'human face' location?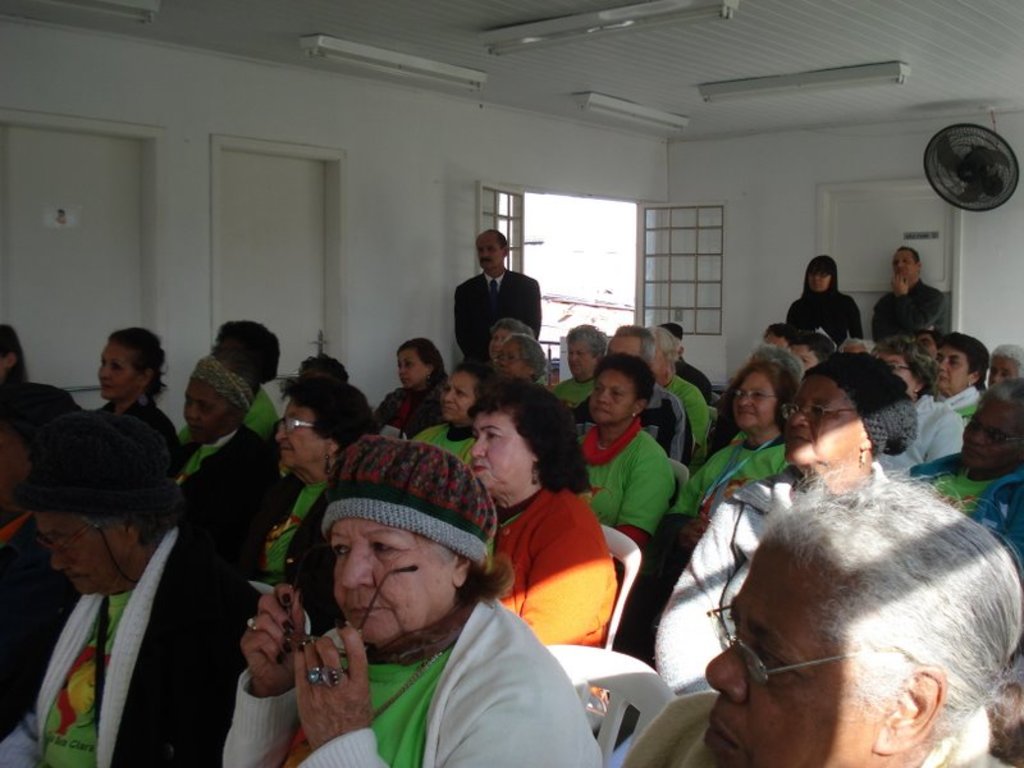
pyautogui.locateOnScreen(925, 355, 969, 390)
